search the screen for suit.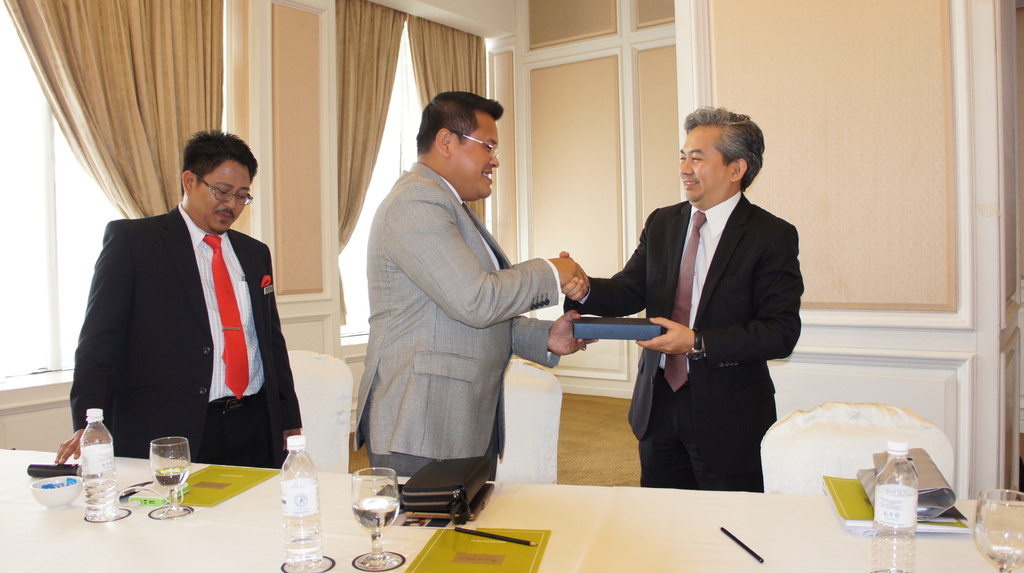
Found at 346,162,553,486.
